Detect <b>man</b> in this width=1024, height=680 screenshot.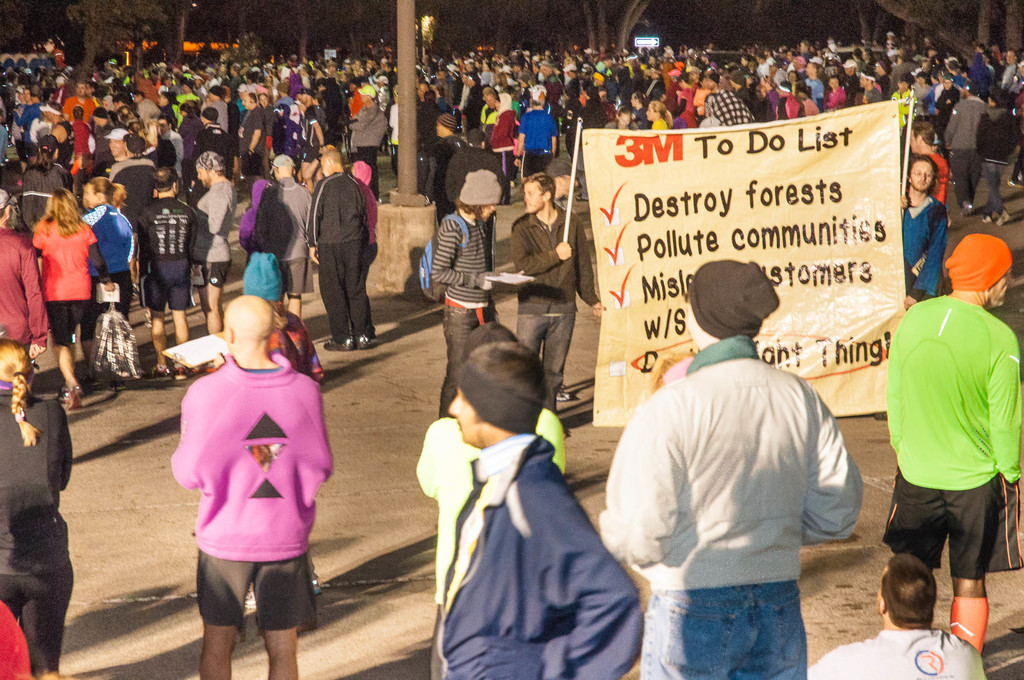
Detection: Rect(346, 83, 391, 190).
